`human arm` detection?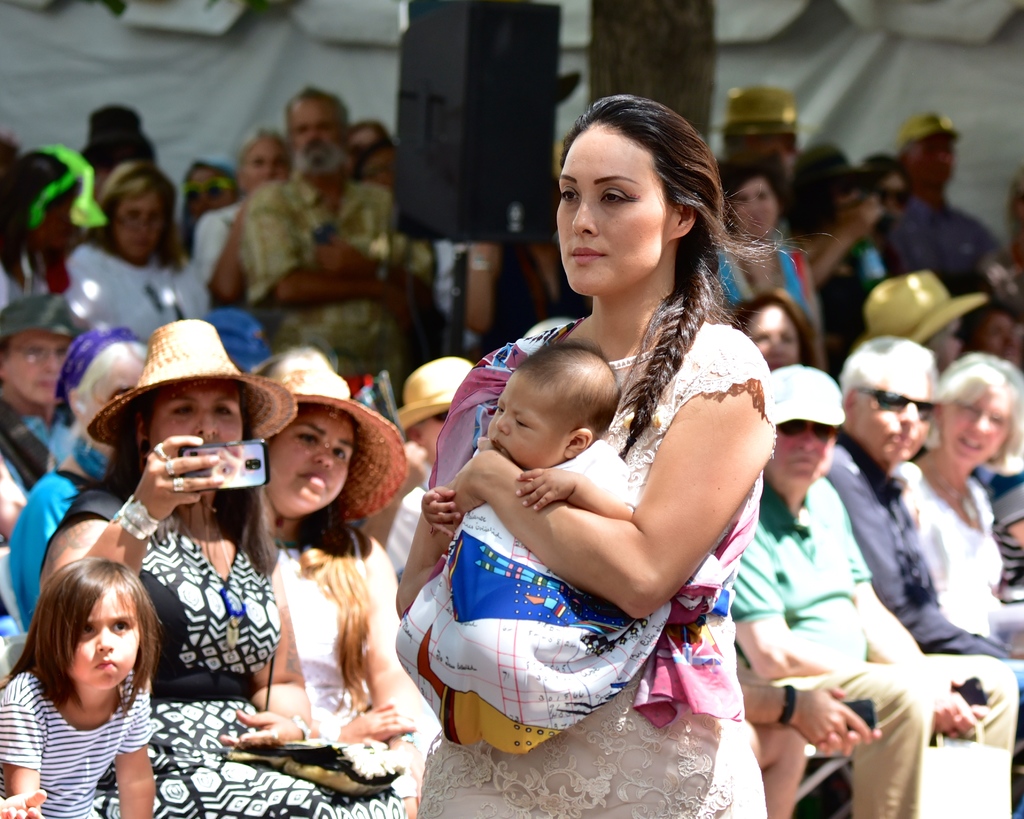
detection(413, 482, 463, 540)
